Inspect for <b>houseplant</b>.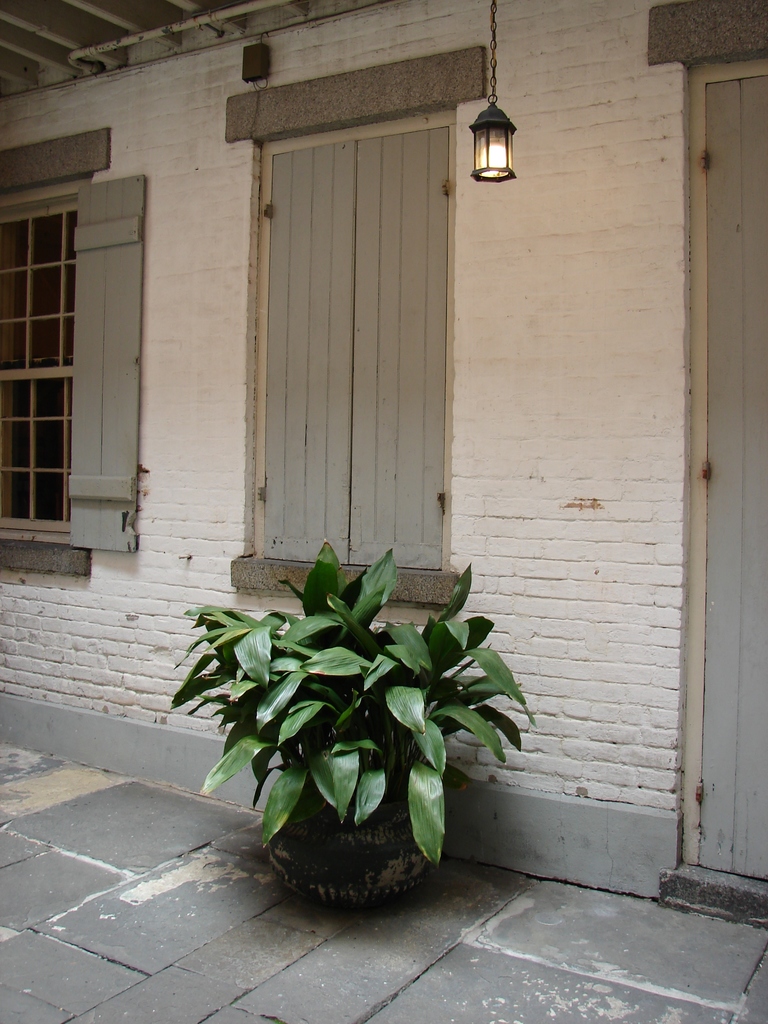
Inspection: l=171, t=547, r=540, b=906.
